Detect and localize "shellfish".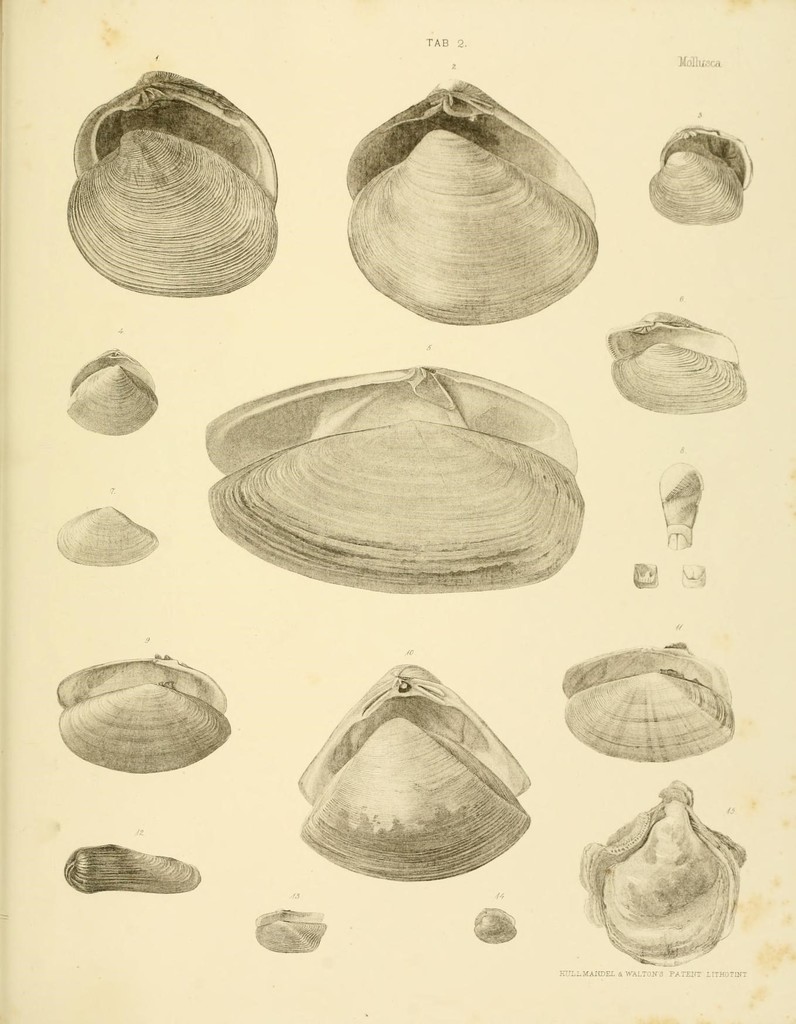
Localized at region(658, 447, 706, 547).
